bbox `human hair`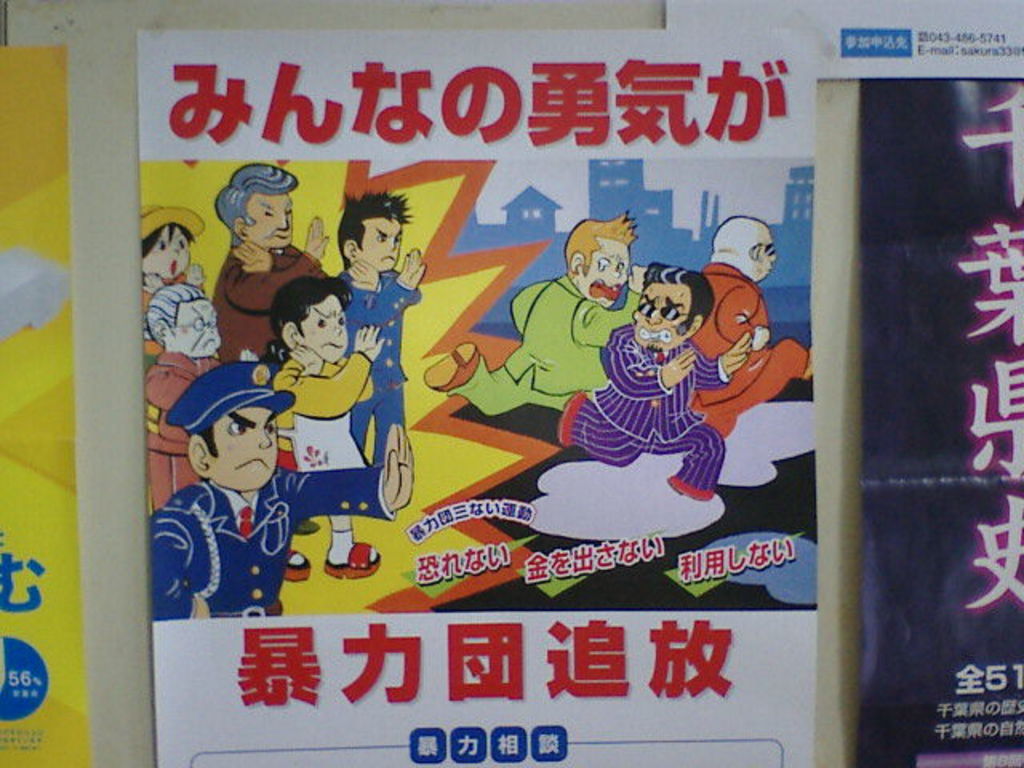
(638, 267, 714, 328)
